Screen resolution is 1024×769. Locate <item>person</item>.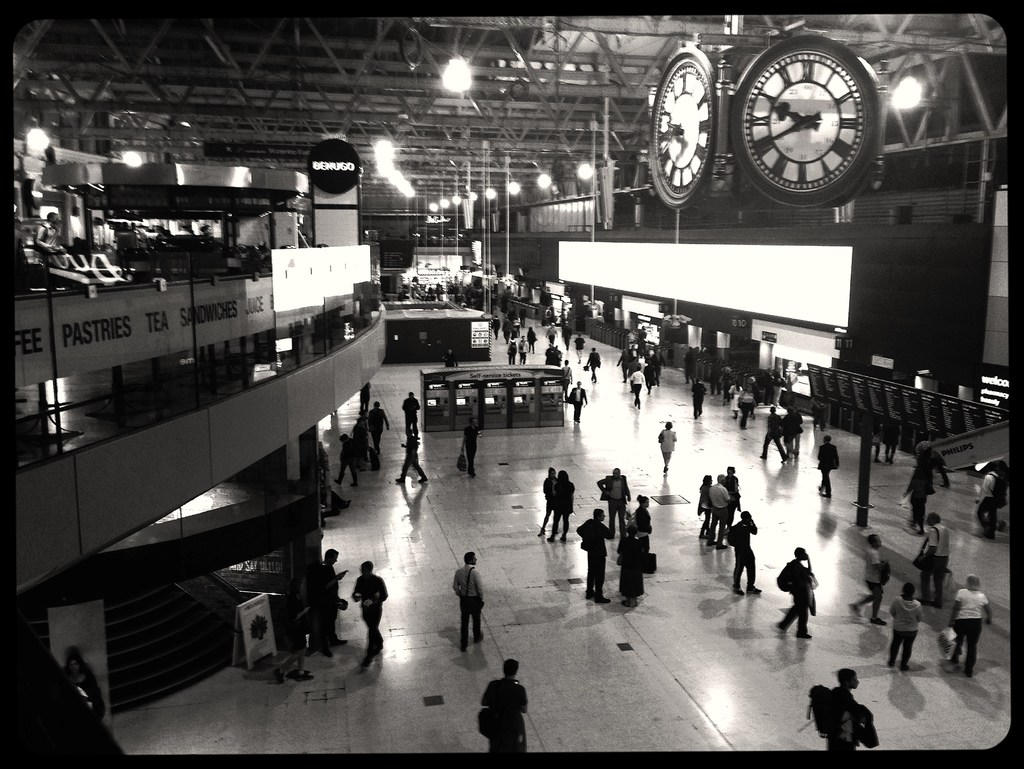
561,322,572,354.
